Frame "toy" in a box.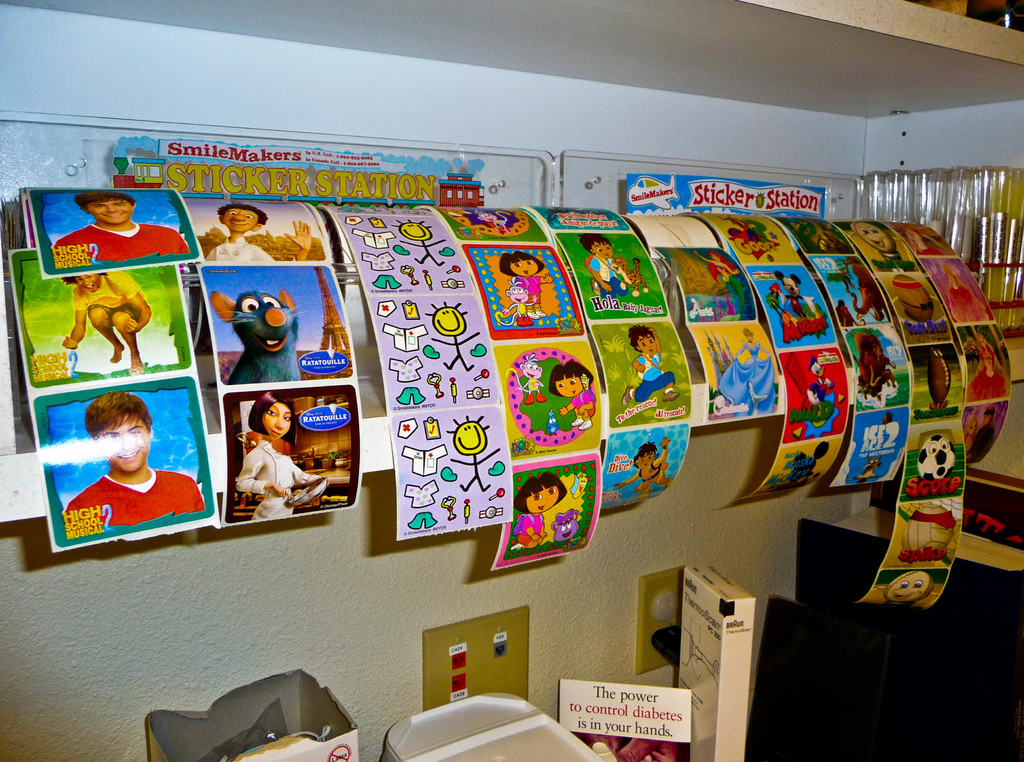
l=590, t=733, r=675, b=761.
